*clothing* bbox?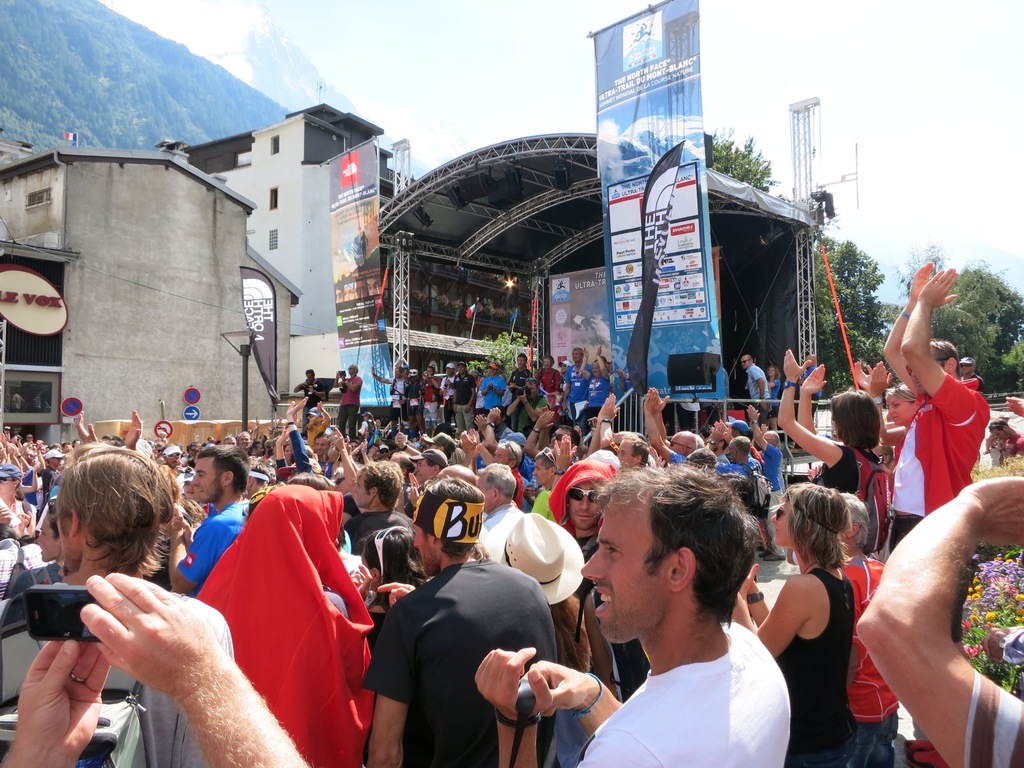
<bbox>483, 497, 529, 580</bbox>
